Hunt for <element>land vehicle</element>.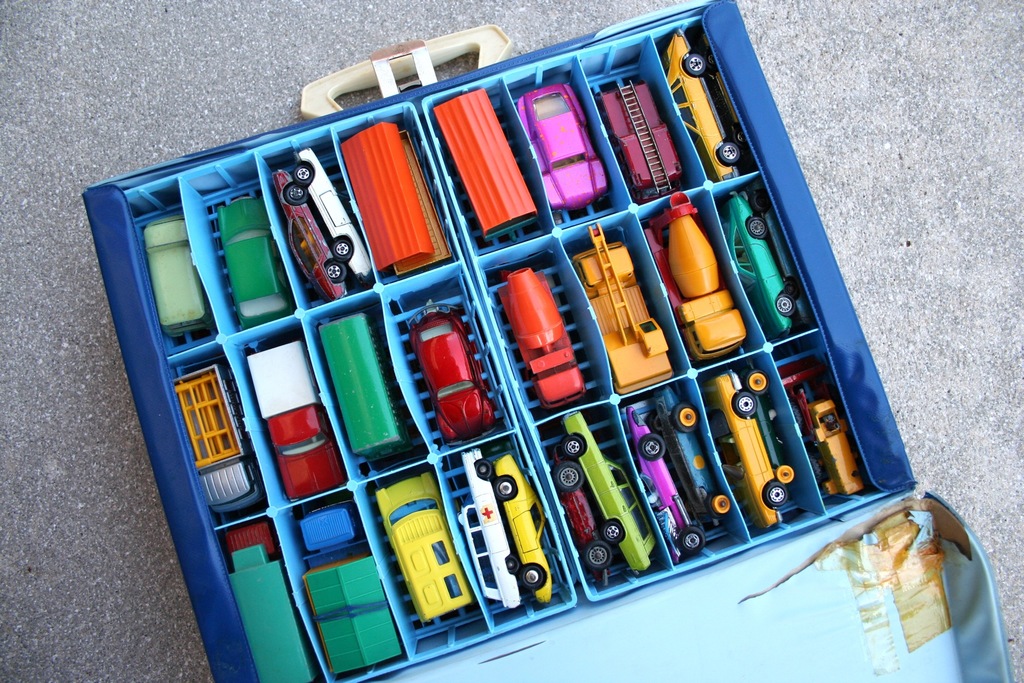
Hunted down at x1=174, y1=367, x2=259, y2=521.
